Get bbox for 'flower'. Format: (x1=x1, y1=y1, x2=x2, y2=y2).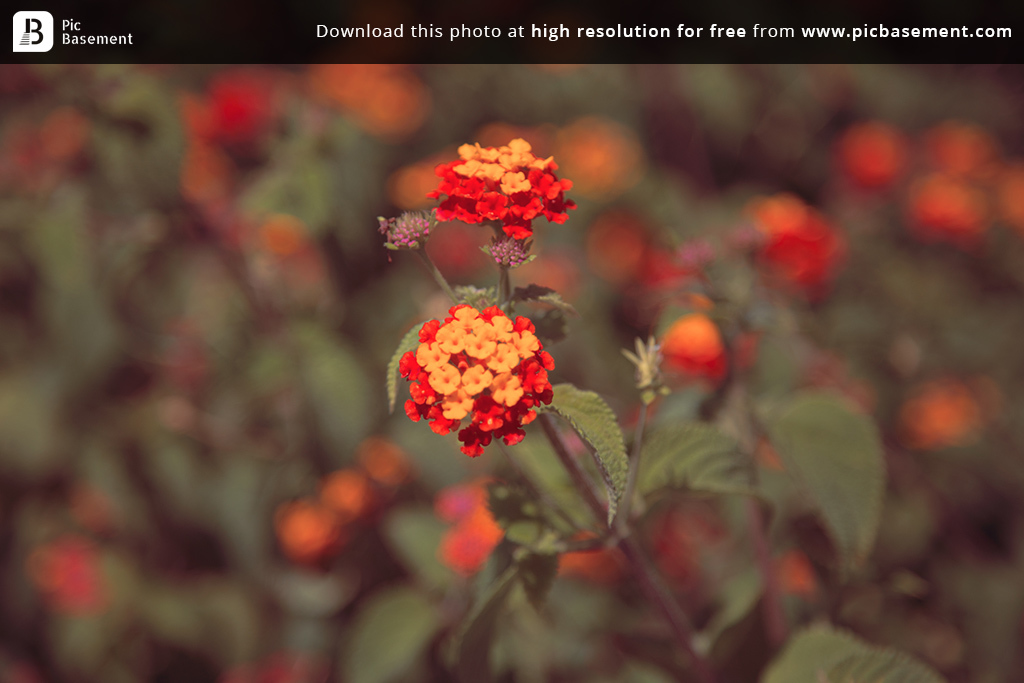
(x1=183, y1=70, x2=269, y2=132).
